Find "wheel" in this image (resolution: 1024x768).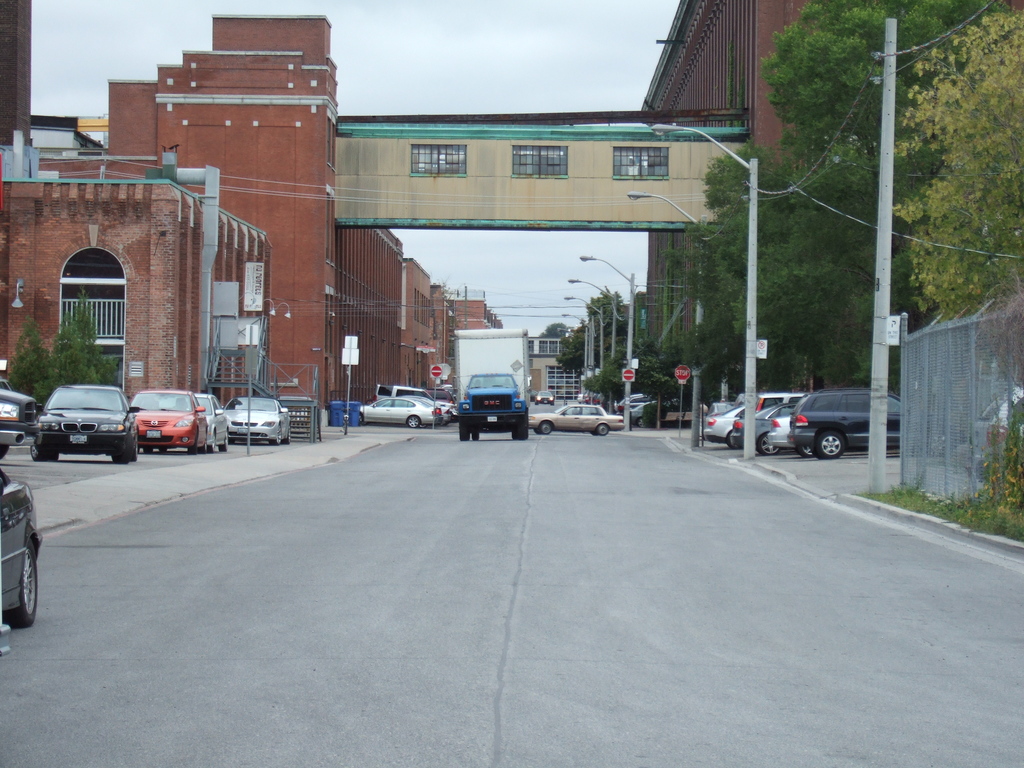
(x1=112, y1=431, x2=133, y2=463).
